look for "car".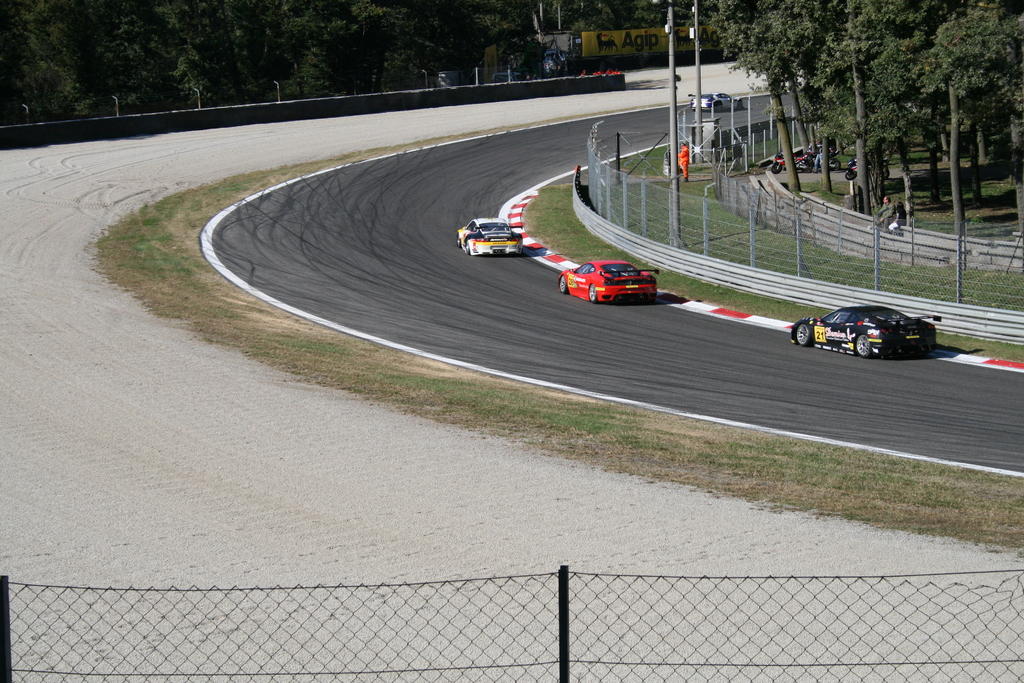
Found: [457,214,525,260].
